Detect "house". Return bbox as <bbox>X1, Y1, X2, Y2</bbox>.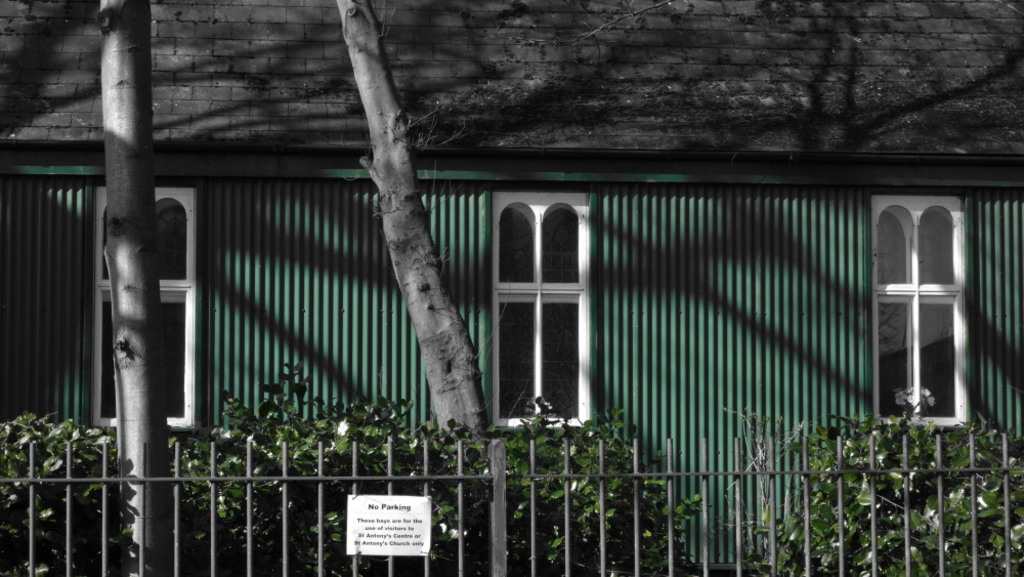
<bbox>32, 66, 1023, 561</bbox>.
